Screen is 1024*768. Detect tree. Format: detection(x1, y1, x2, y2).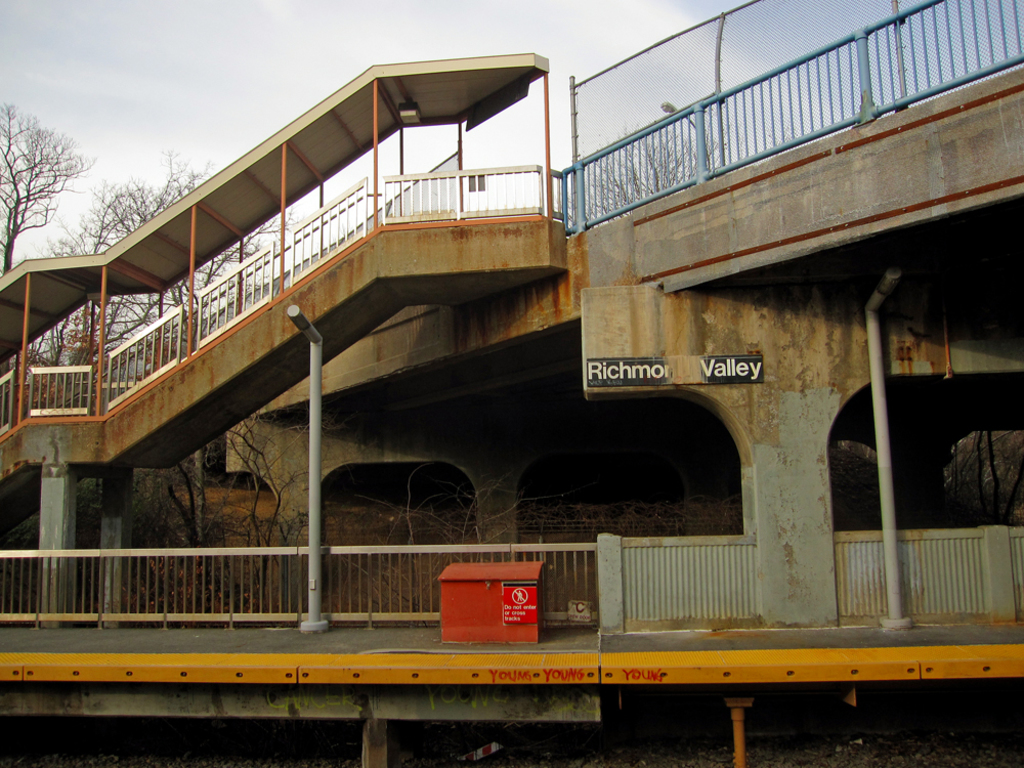
detection(565, 119, 735, 228).
